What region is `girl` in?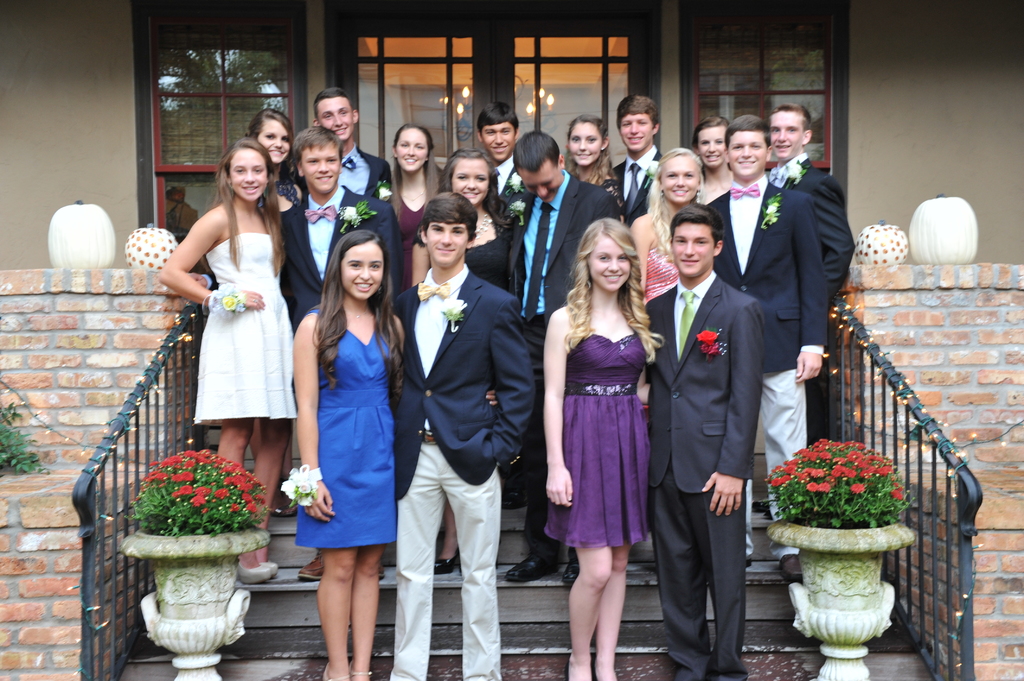
l=689, t=112, r=731, b=212.
